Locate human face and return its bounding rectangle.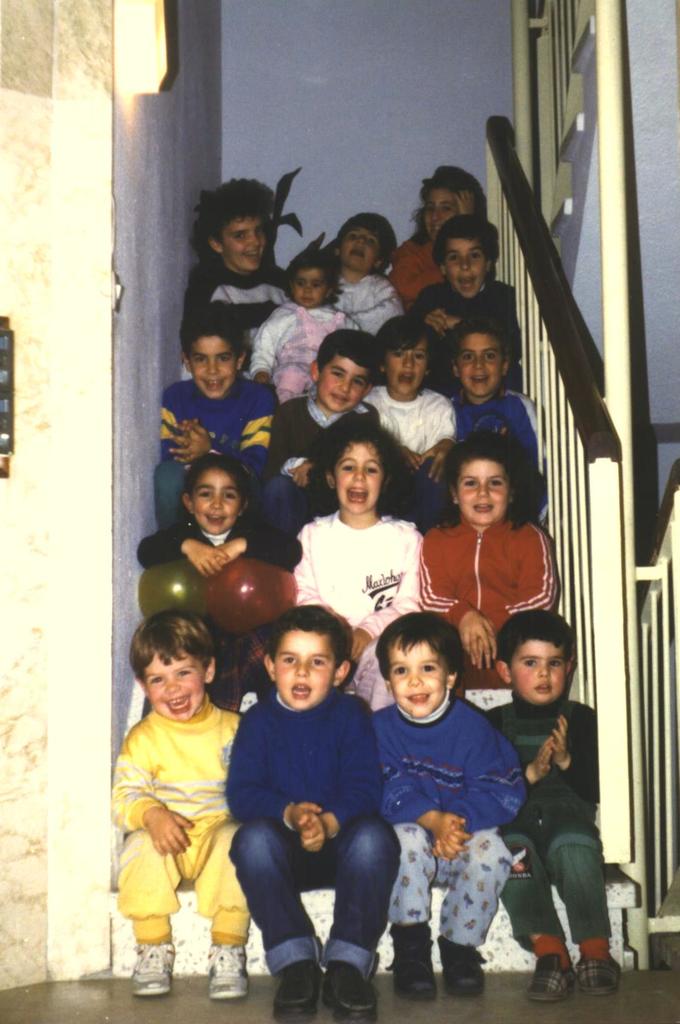
x1=389, y1=337, x2=431, y2=396.
